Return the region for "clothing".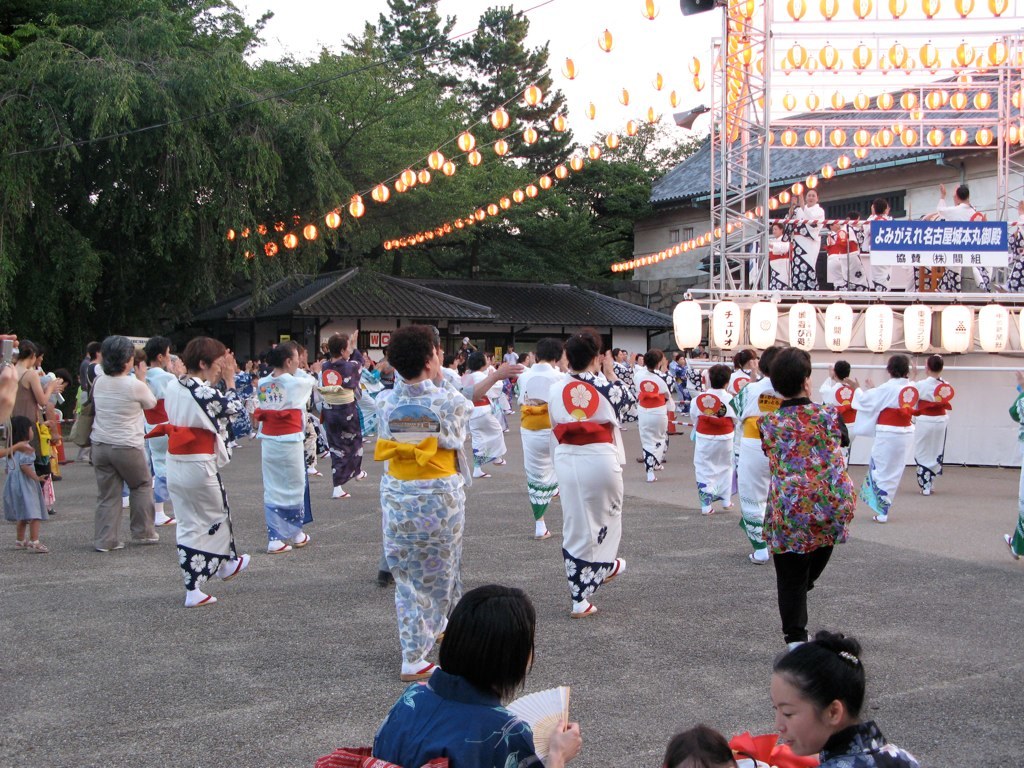
detection(909, 372, 954, 486).
